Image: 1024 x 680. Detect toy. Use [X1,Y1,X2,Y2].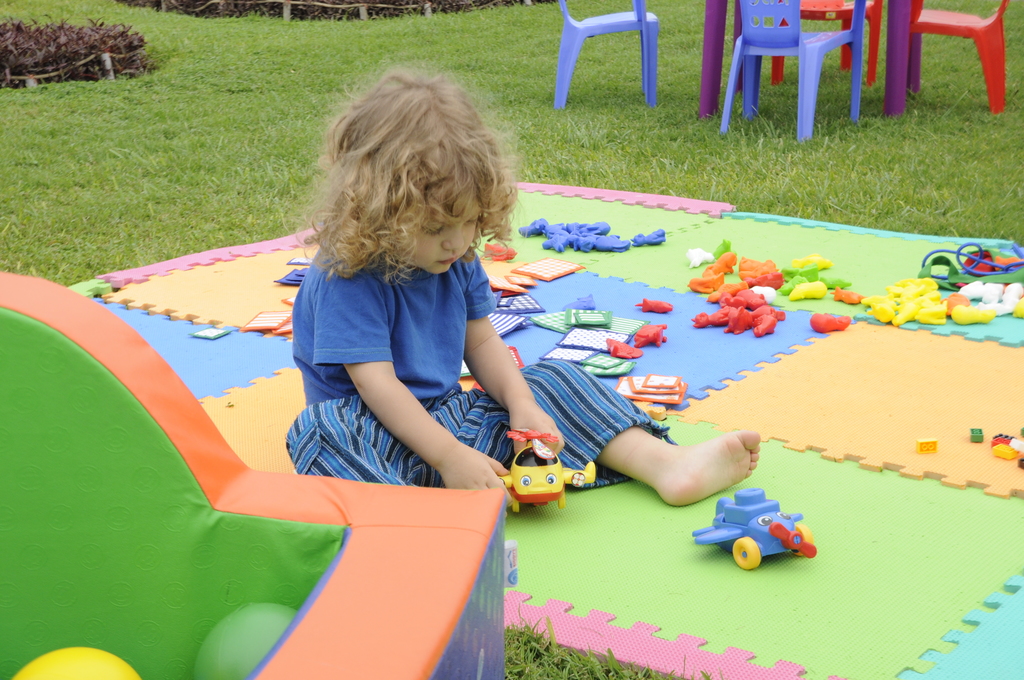
[684,274,729,295].
